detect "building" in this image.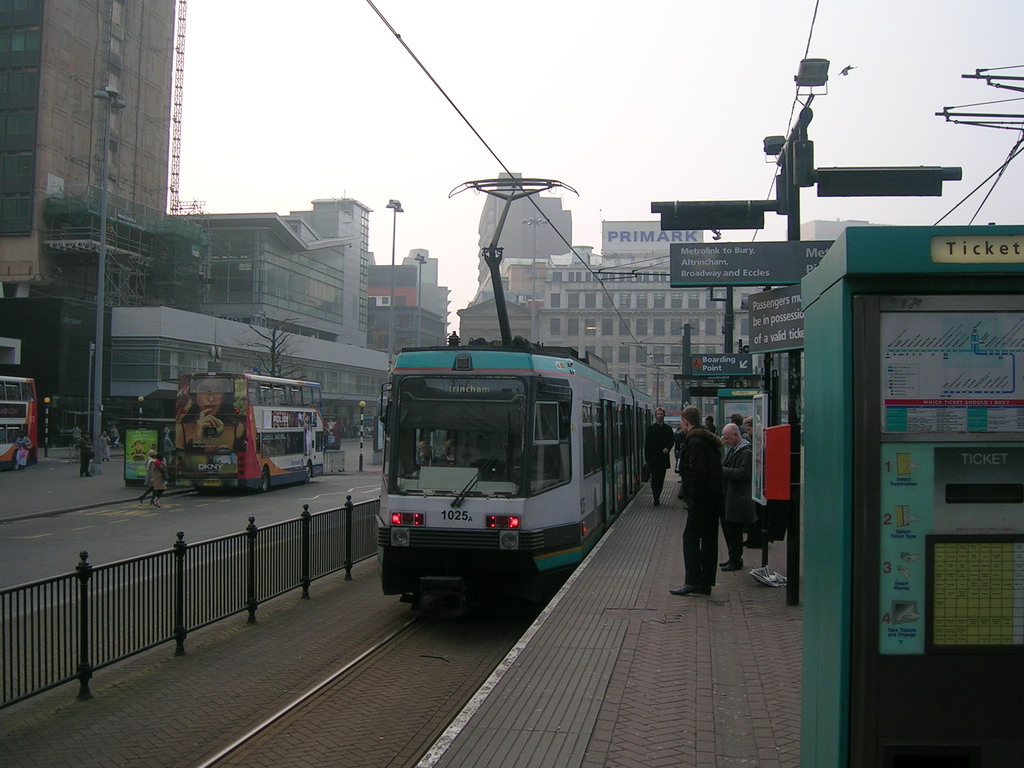
Detection: locate(0, 0, 186, 446).
